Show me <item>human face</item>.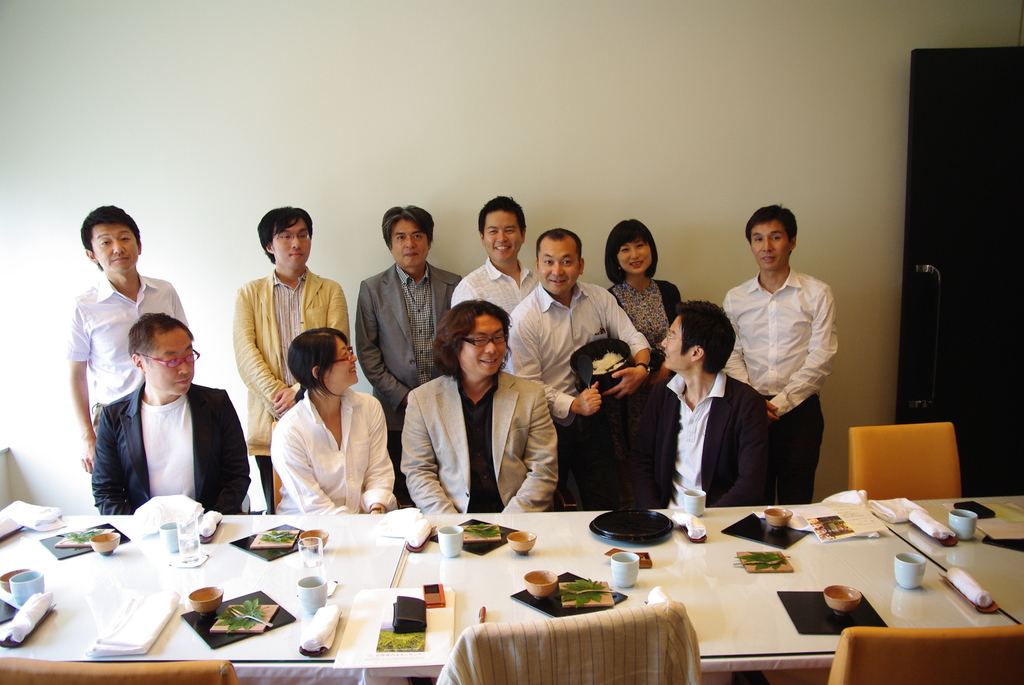
<item>human face</item> is here: select_region(538, 239, 579, 292).
